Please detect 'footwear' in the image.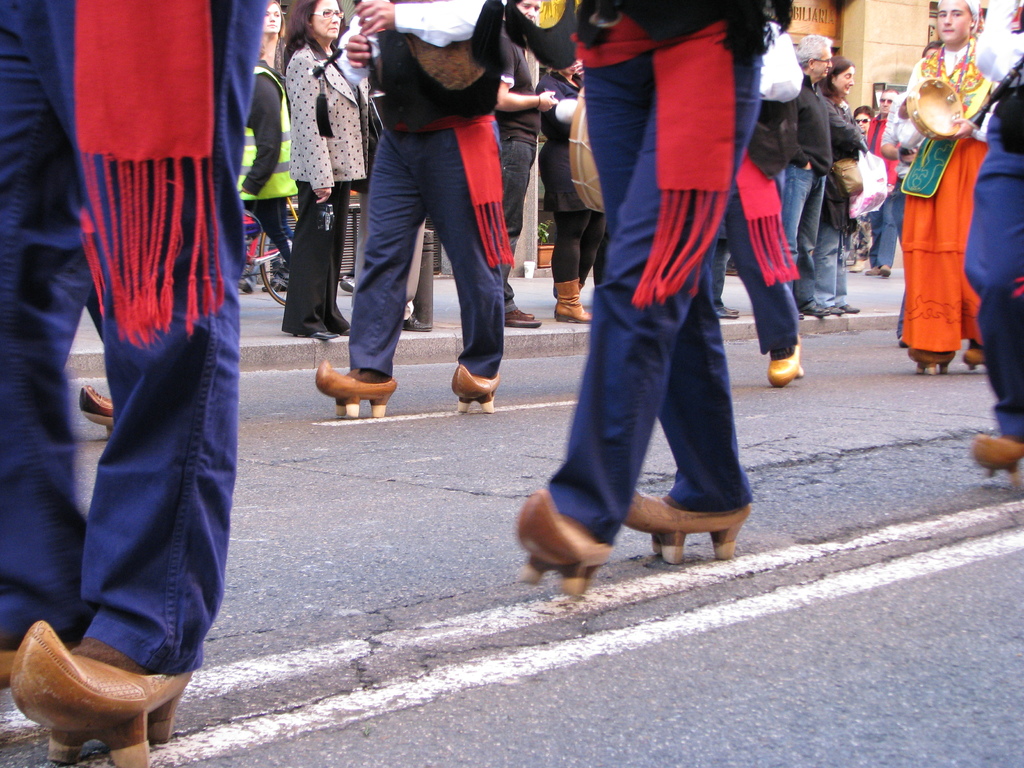
bbox=(554, 276, 595, 323).
